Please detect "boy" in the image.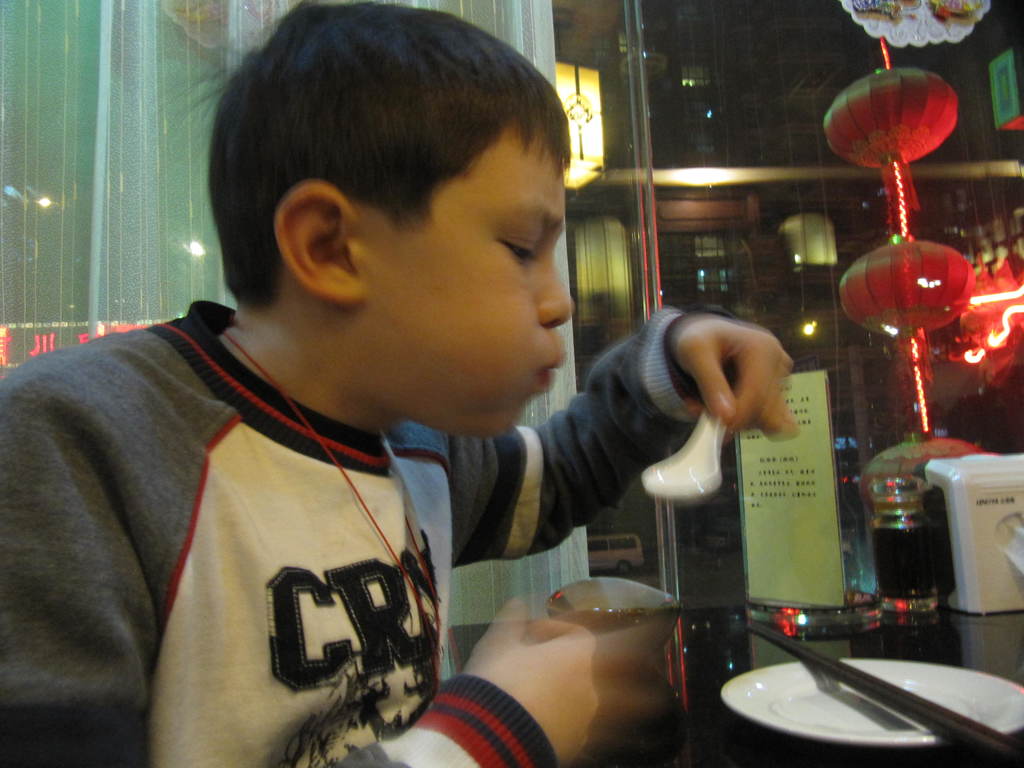
(0,1,803,767).
